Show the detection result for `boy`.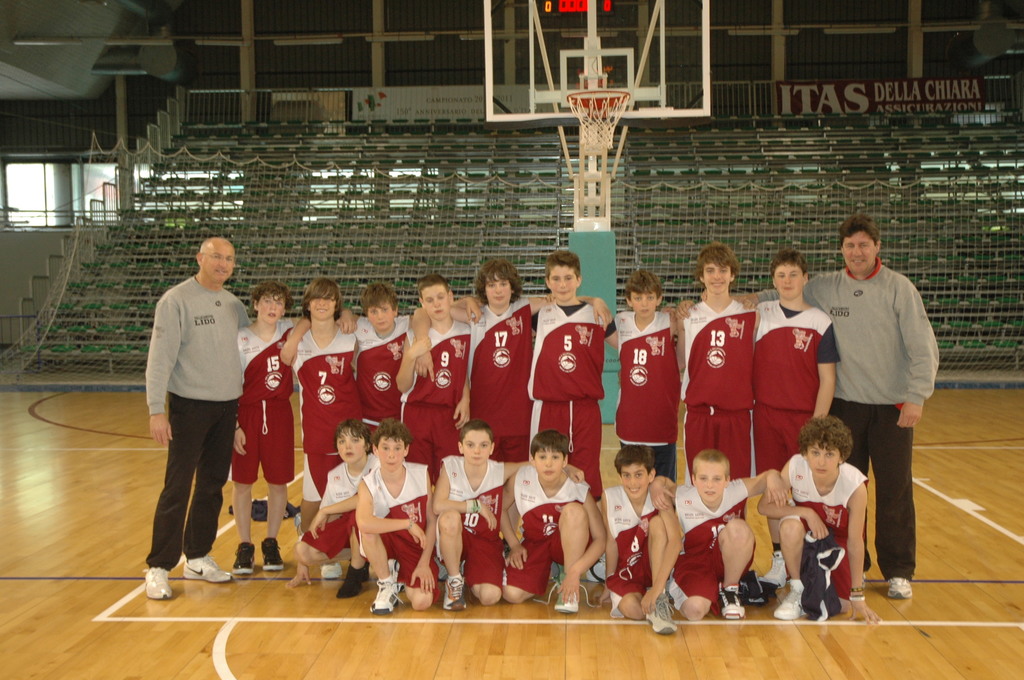
locate(355, 418, 436, 615).
